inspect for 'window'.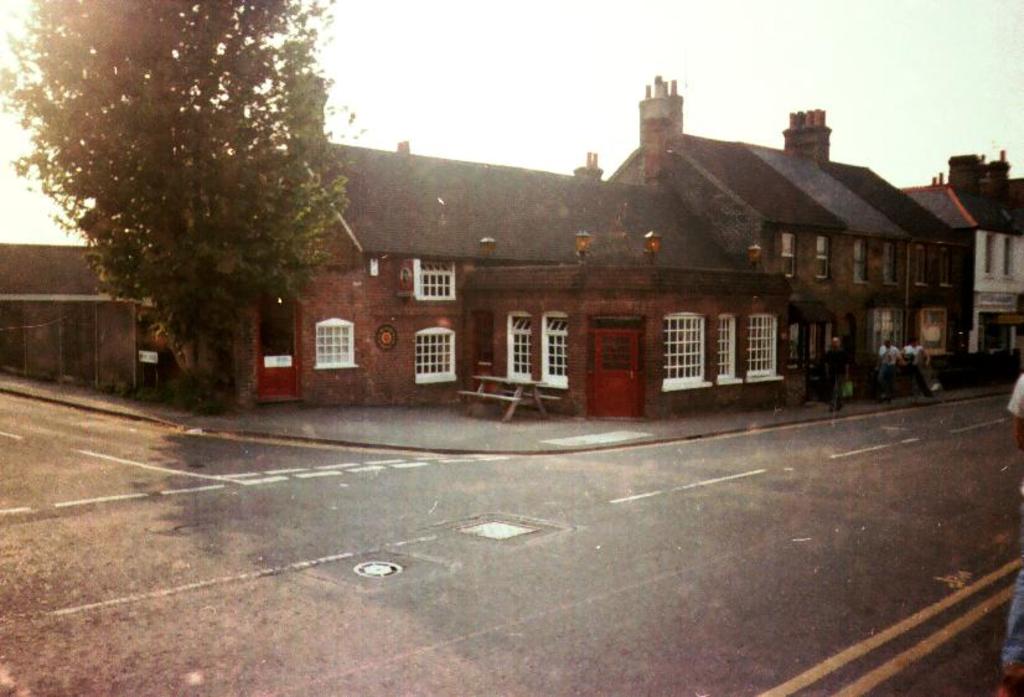
Inspection: box(917, 309, 946, 358).
